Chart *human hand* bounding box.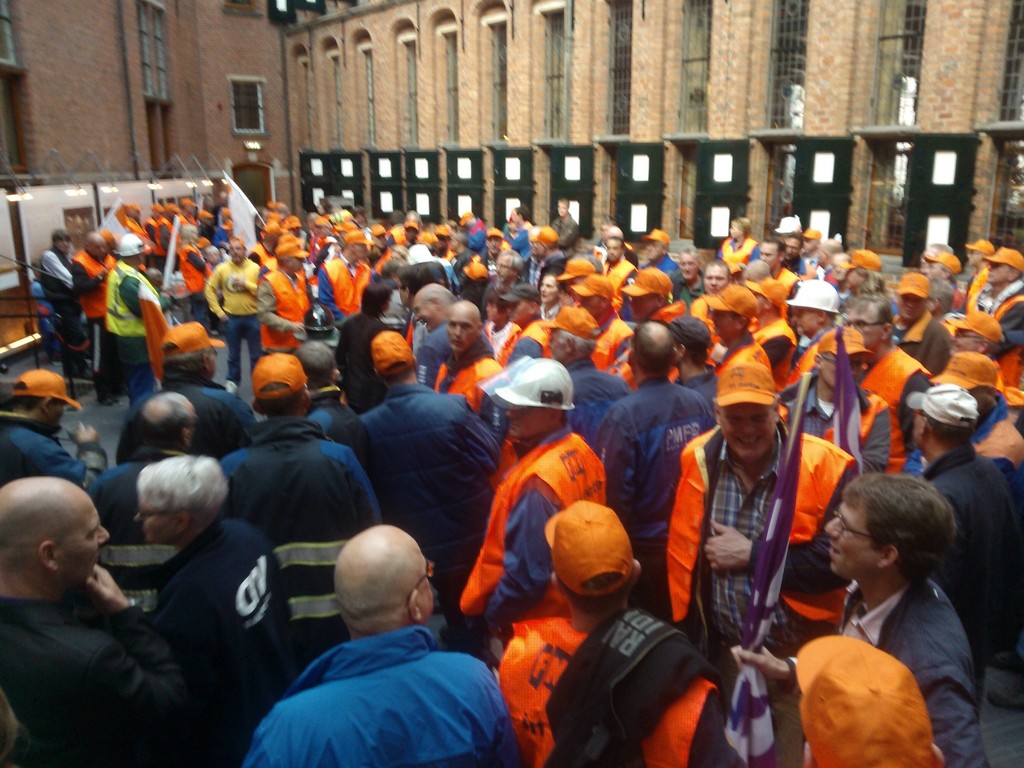
Charted: box=[231, 275, 247, 288].
